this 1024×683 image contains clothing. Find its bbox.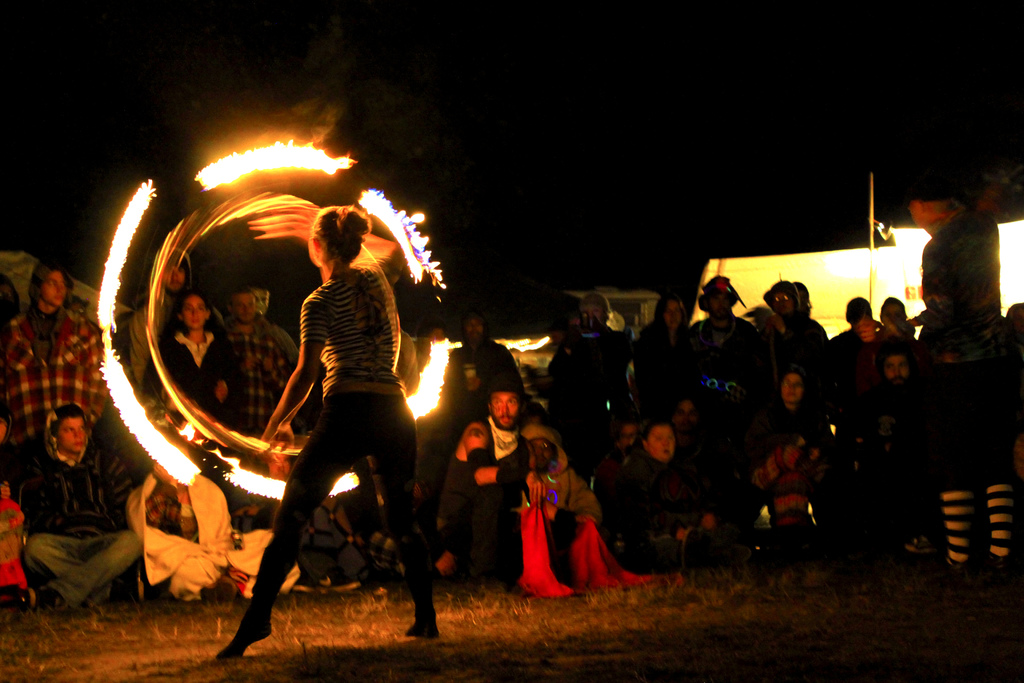
518/419/605/575.
